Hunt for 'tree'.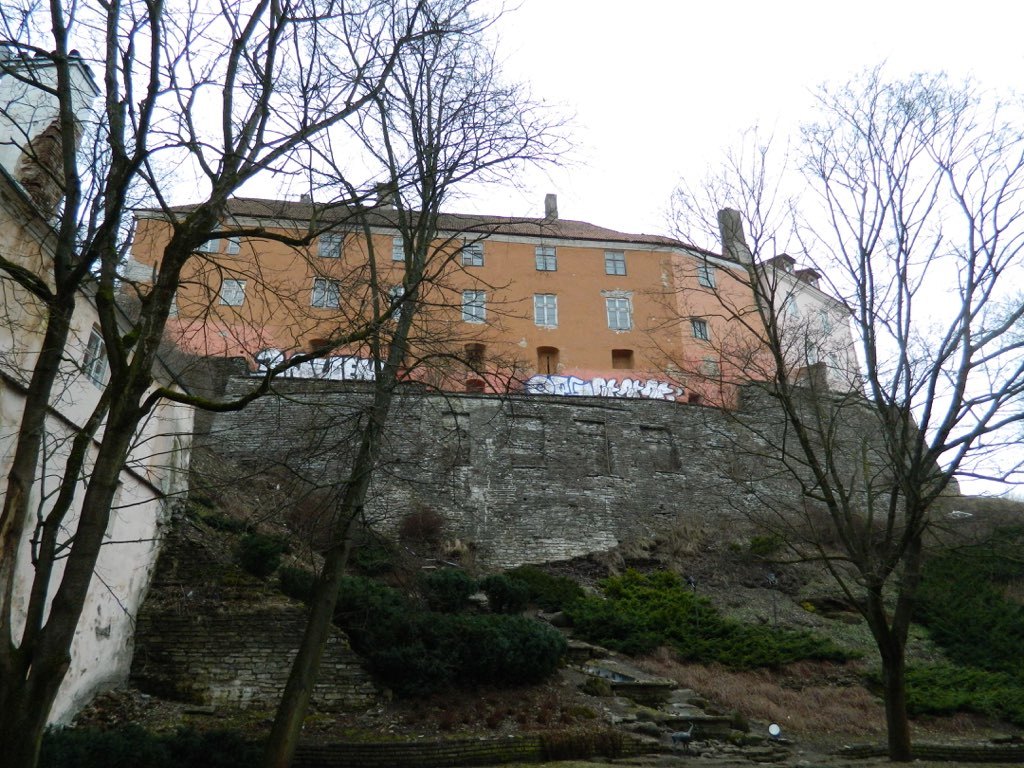
Hunted down at region(181, 0, 577, 767).
